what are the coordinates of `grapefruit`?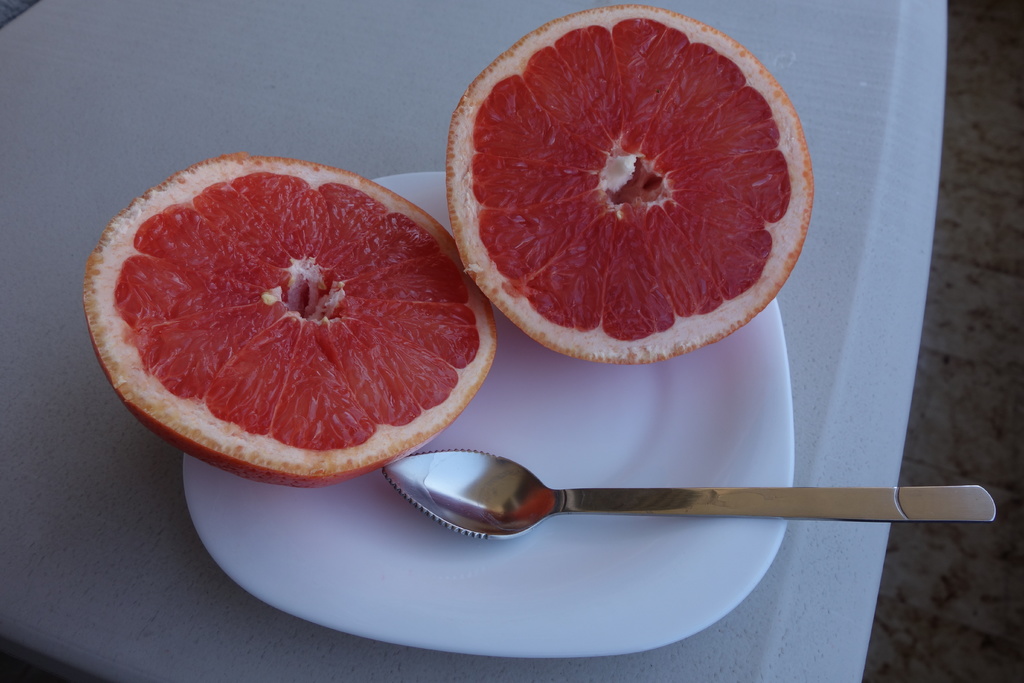
x1=86 y1=154 x2=492 y2=487.
